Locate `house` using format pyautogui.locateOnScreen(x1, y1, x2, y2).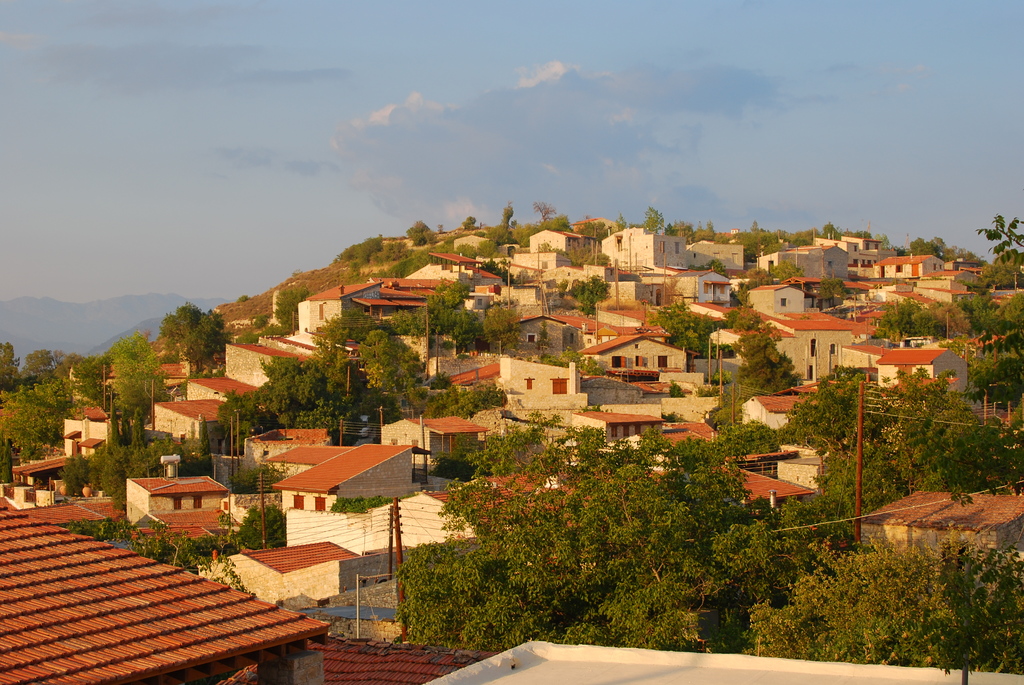
pyautogui.locateOnScreen(56, 408, 114, 445).
